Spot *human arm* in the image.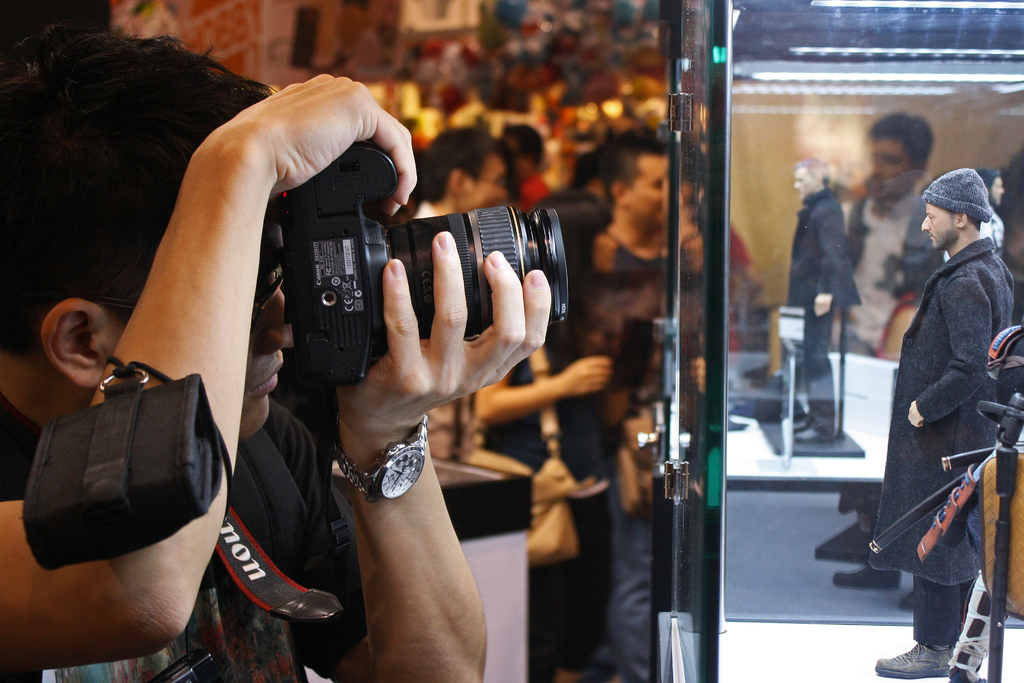
*human arm* found at left=472, top=338, right=630, bottom=431.
